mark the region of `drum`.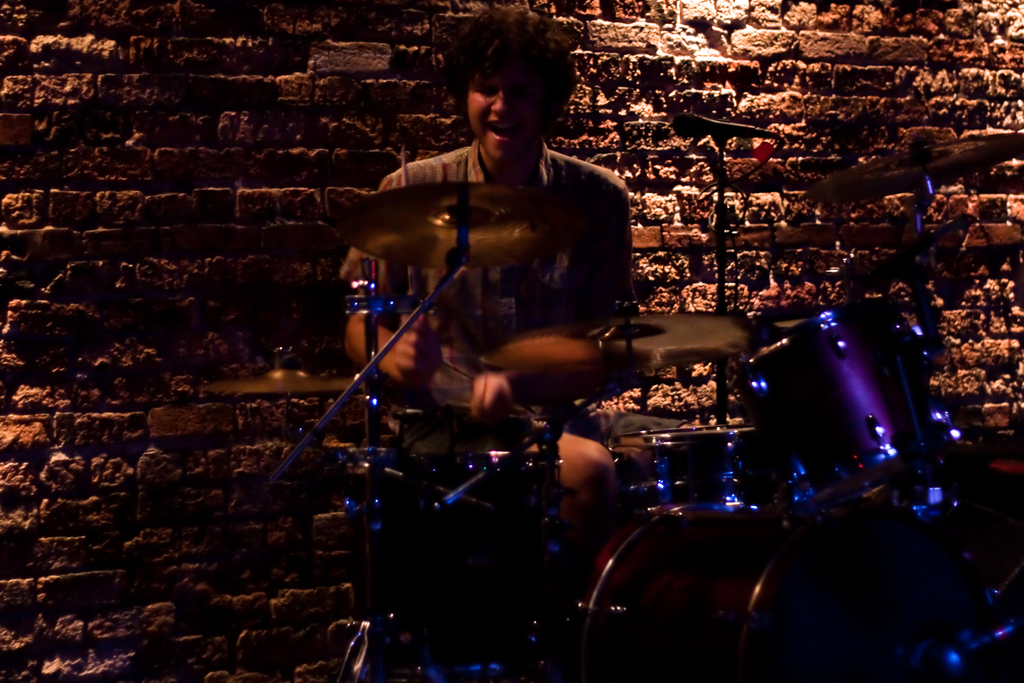
Region: pyautogui.locateOnScreen(604, 423, 779, 504).
